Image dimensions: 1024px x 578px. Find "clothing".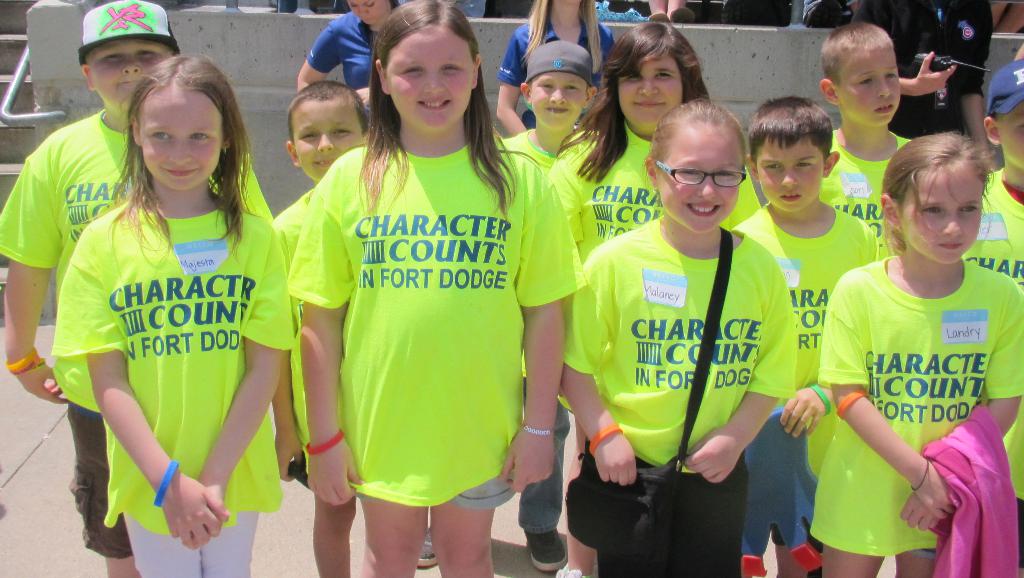
<region>859, 0, 995, 145</region>.
